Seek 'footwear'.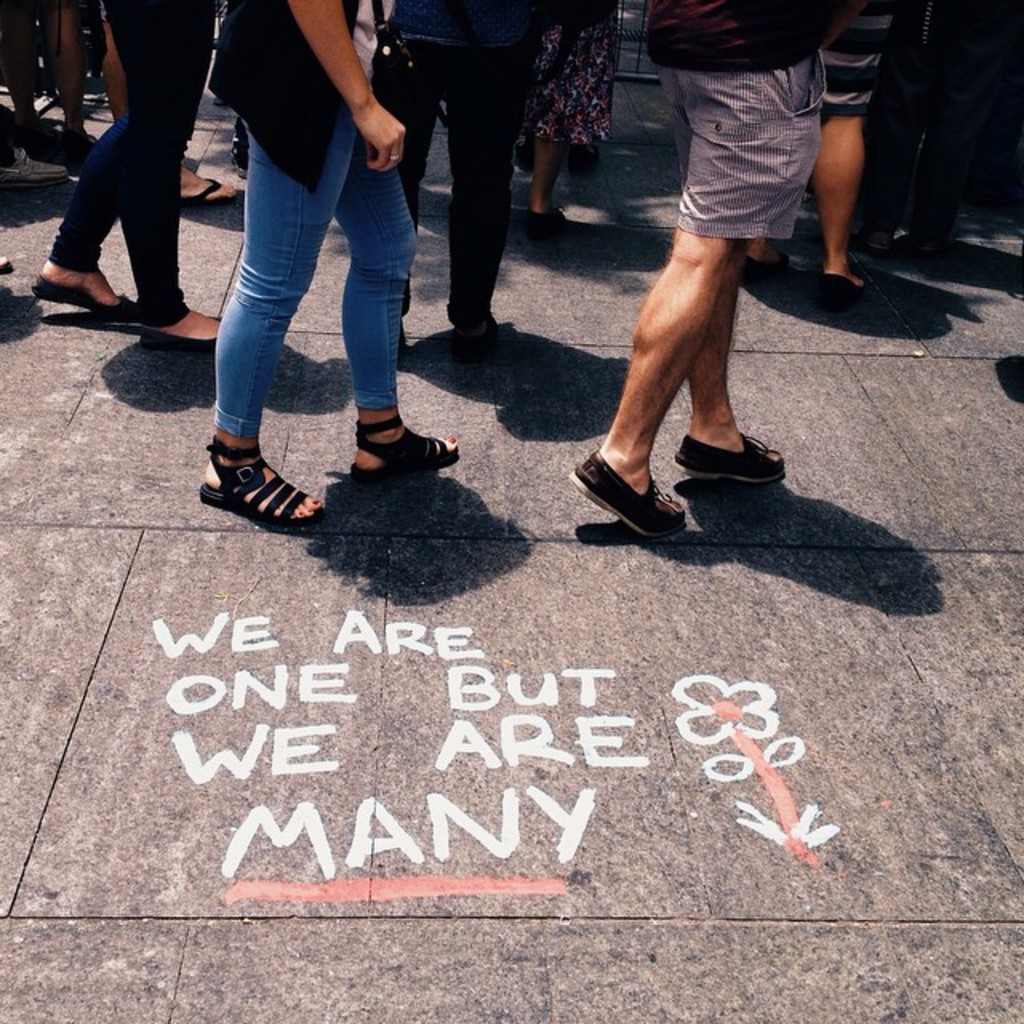
{"left": 669, "top": 434, "right": 786, "bottom": 485}.
